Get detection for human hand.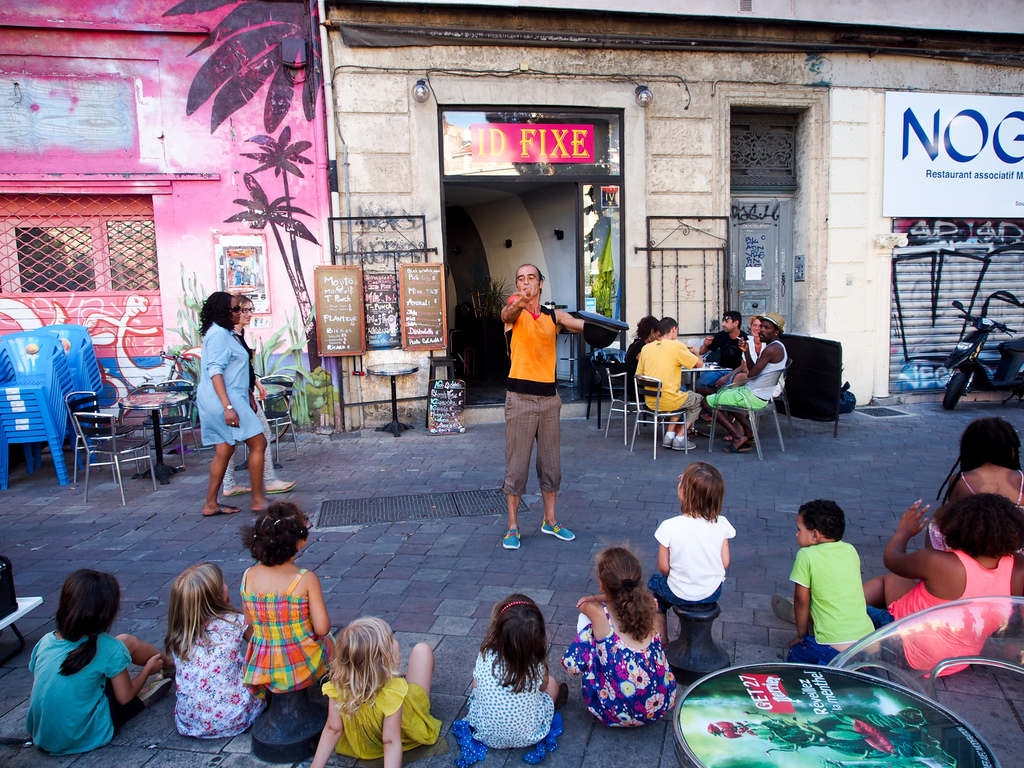
Detection: l=522, t=300, r=536, b=312.
